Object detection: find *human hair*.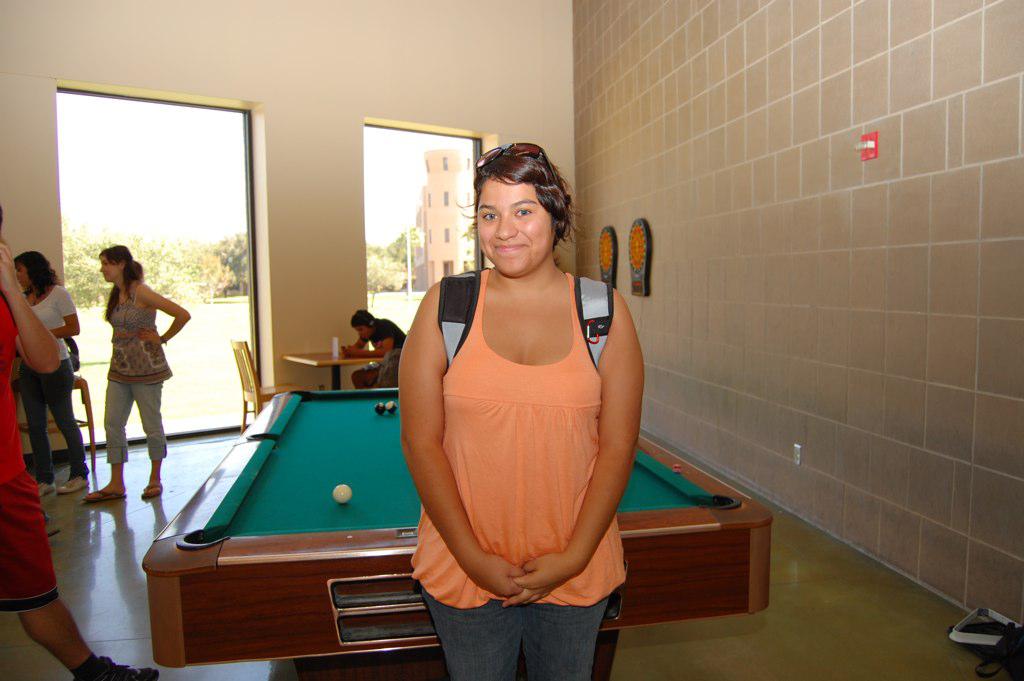
bbox=(470, 140, 577, 282).
